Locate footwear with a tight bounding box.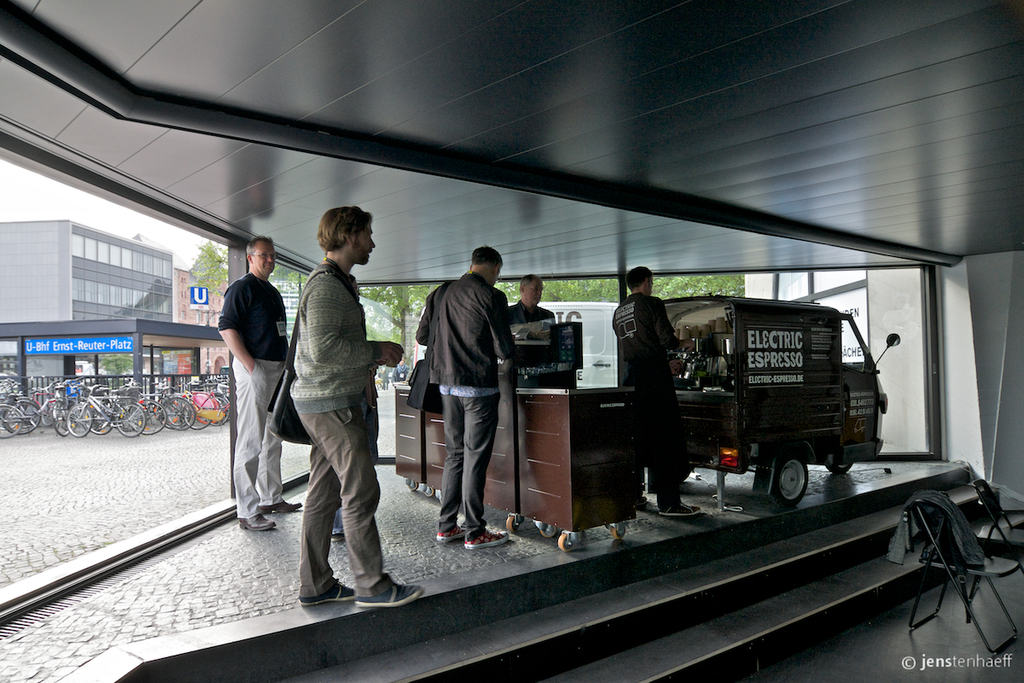
255,500,307,517.
